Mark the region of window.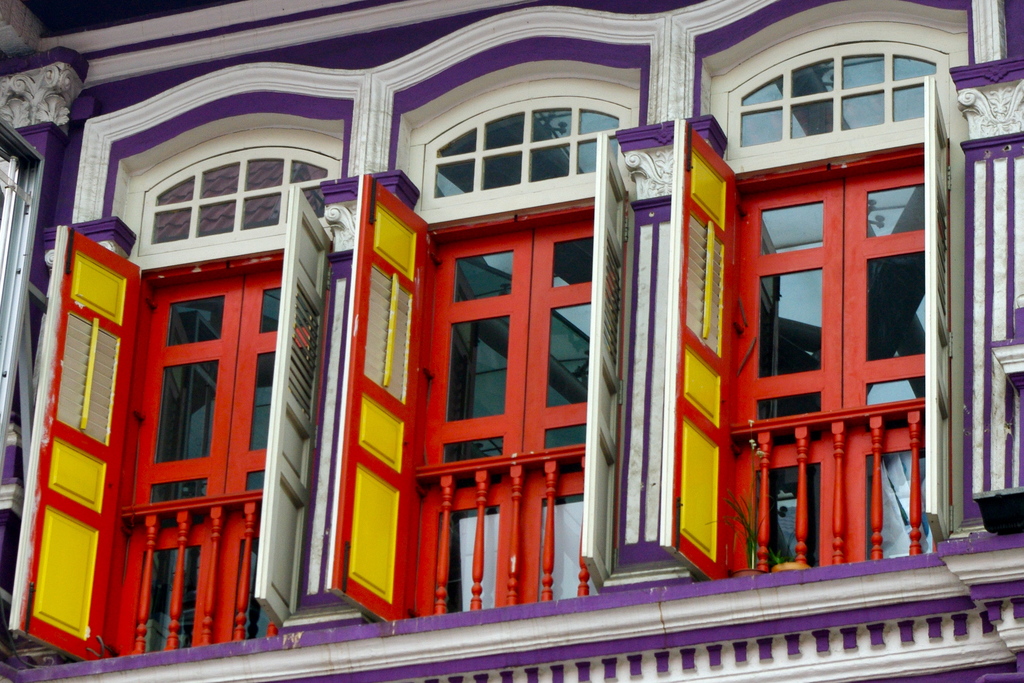
Region: bbox=(419, 222, 604, 605).
